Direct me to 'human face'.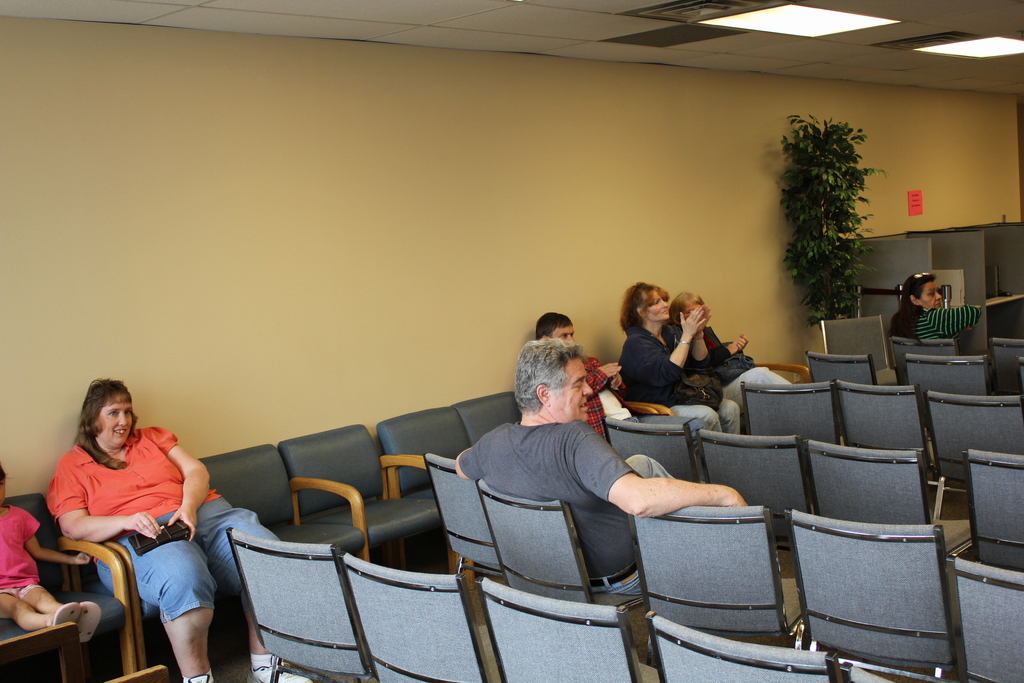
Direction: 925,281,943,304.
